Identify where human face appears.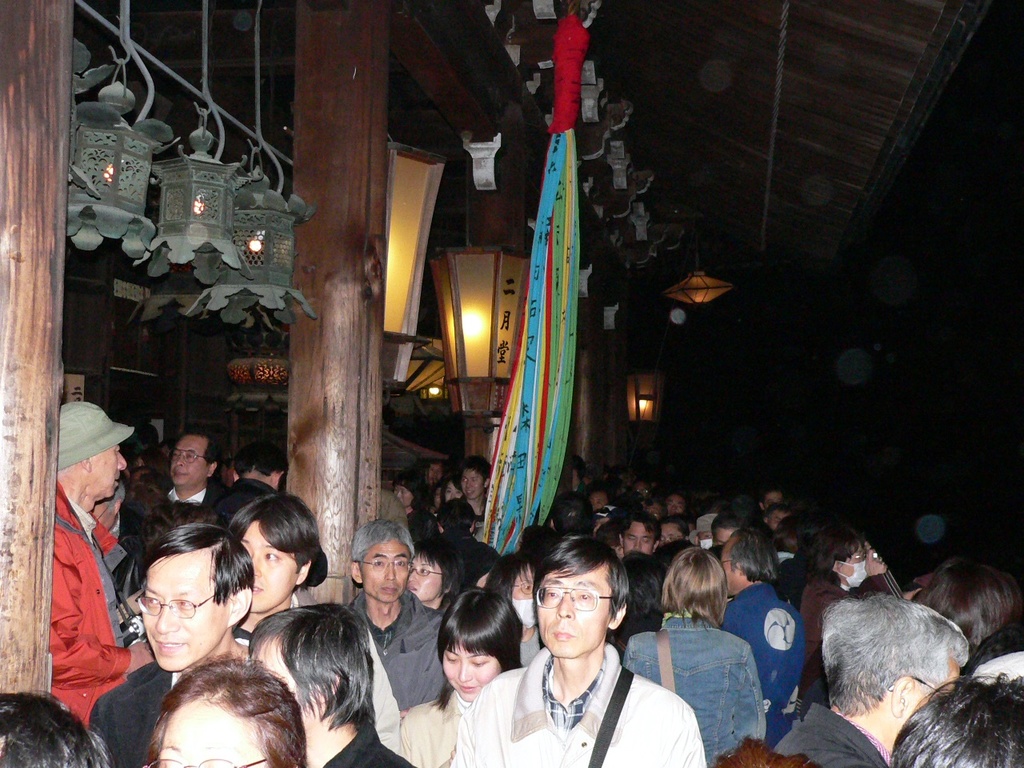
Appears at locate(358, 538, 409, 600).
